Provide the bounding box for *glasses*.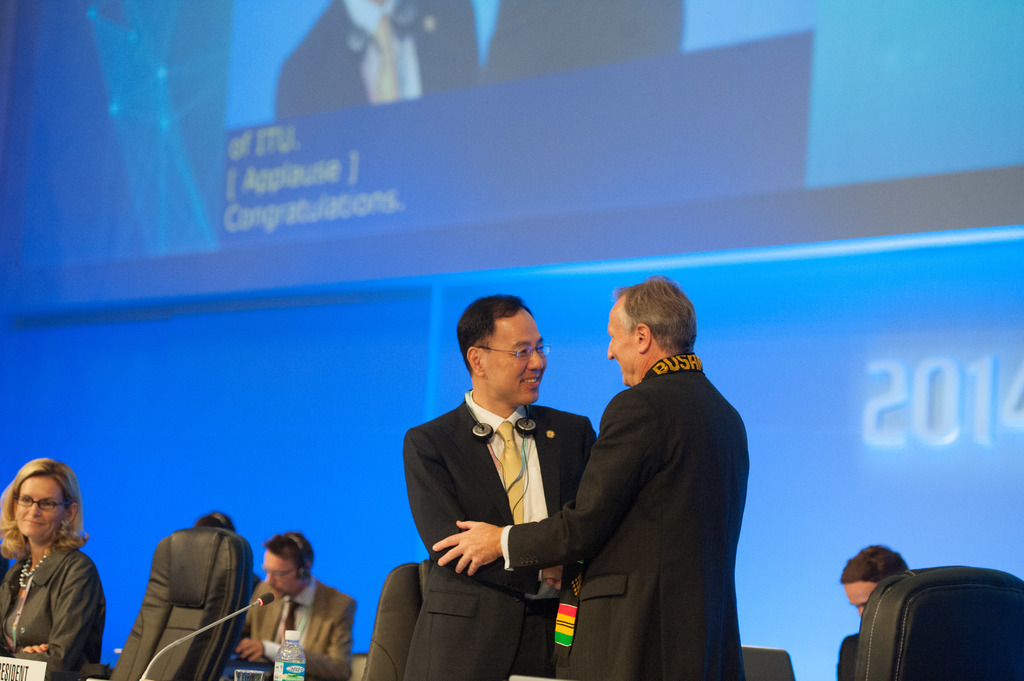
479 343 550 362.
